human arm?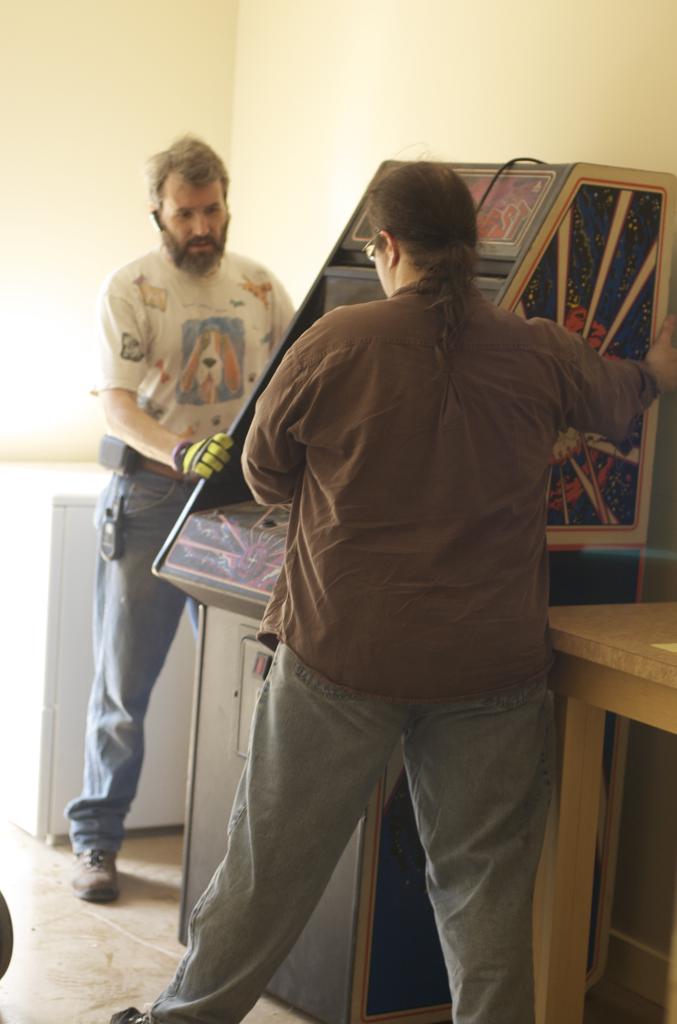
l=543, t=314, r=676, b=455
